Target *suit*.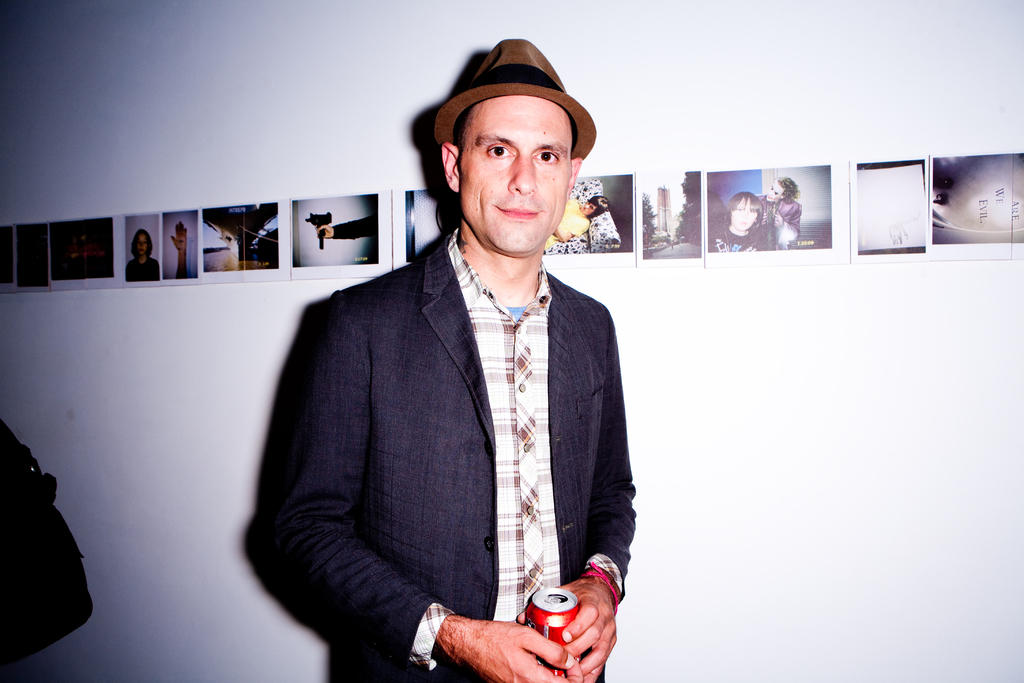
Target region: rect(291, 159, 634, 673).
